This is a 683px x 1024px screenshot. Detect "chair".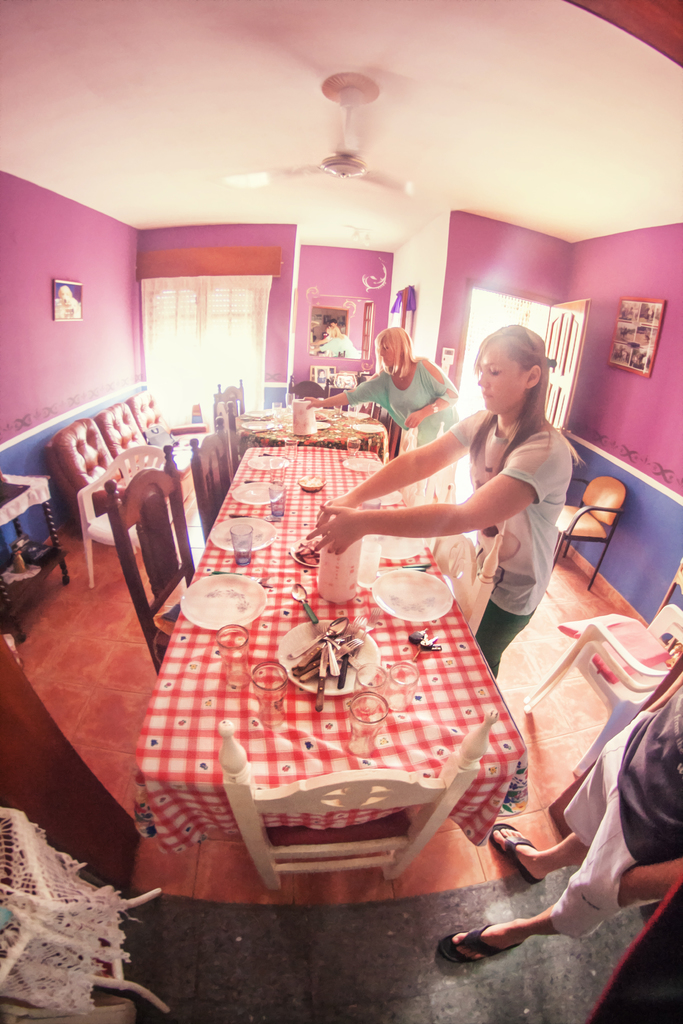
l=523, t=602, r=682, b=777.
